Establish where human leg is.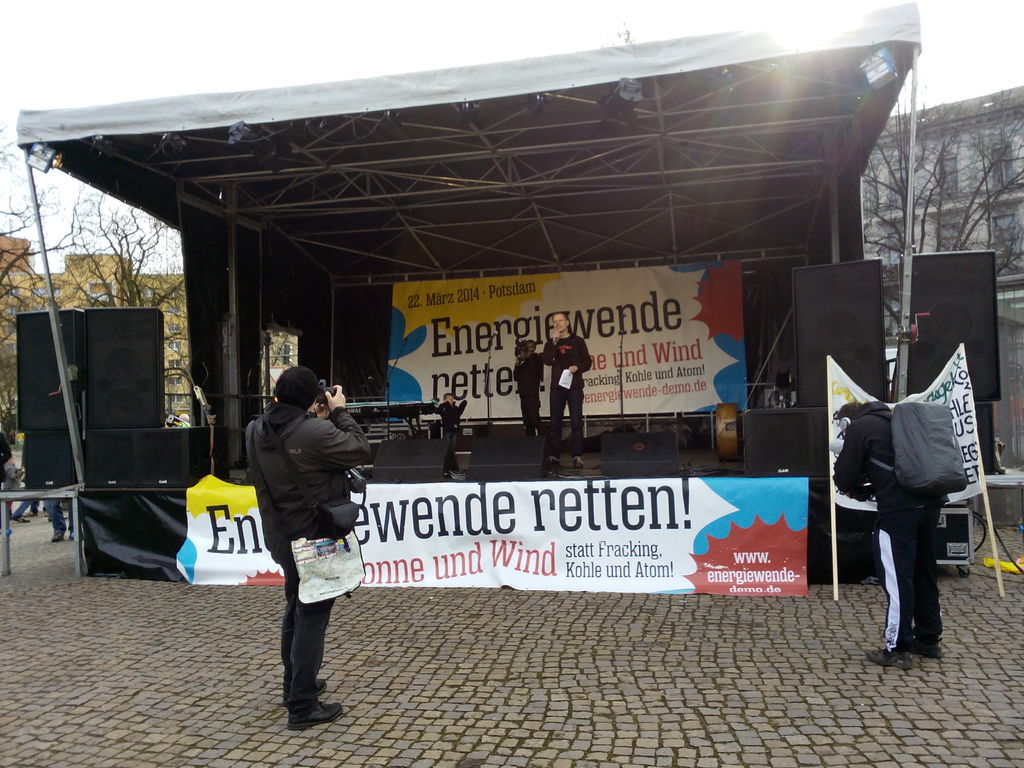
Established at 292,577,344,728.
